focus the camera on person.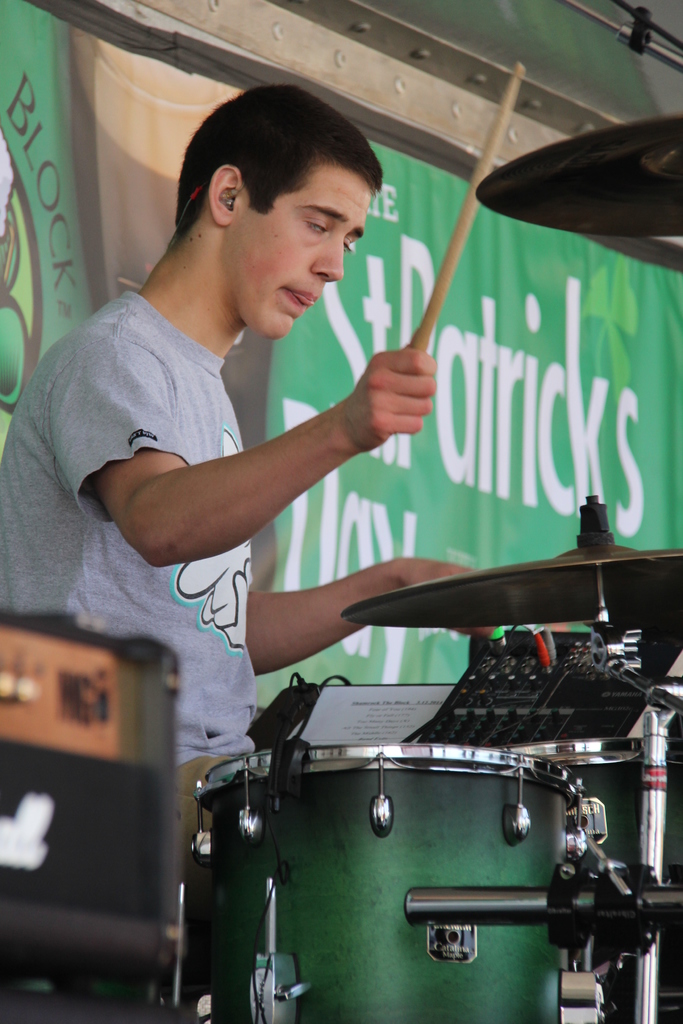
Focus region: crop(72, 92, 498, 947).
